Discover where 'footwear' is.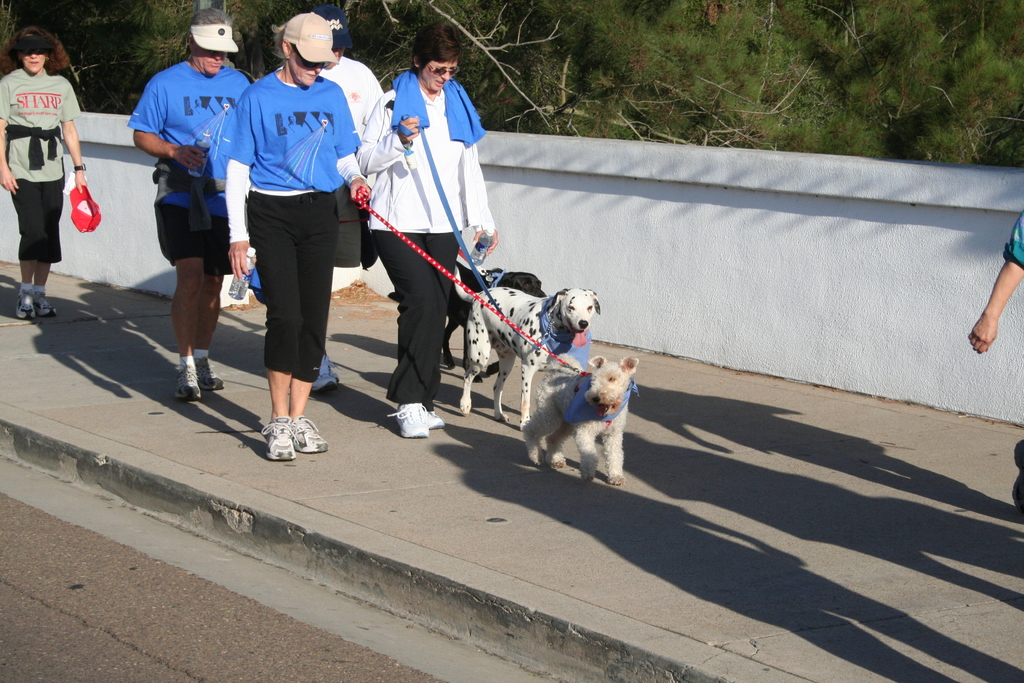
Discovered at crop(31, 290, 54, 317).
